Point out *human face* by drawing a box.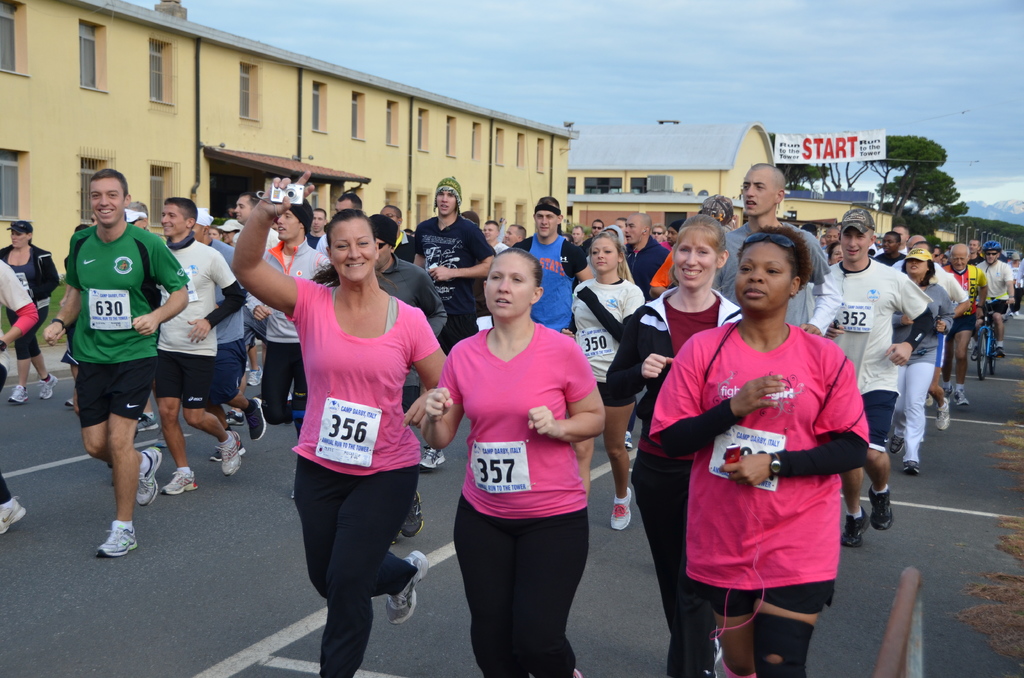
[left=742, top=164, right=776, bottom=215].
